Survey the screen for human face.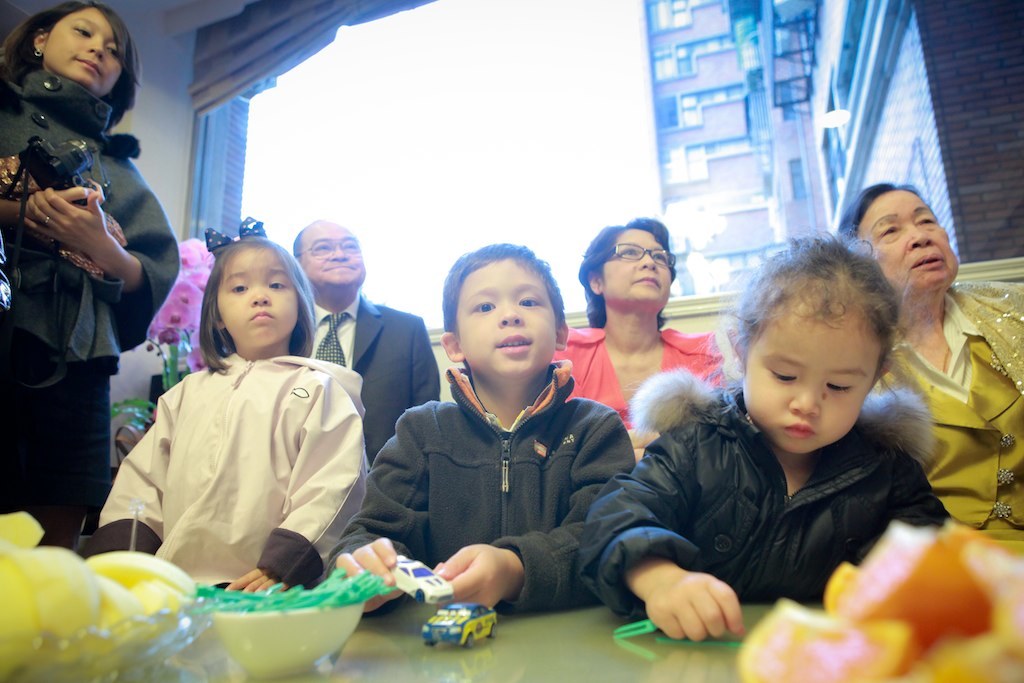
Survey found: bbox(219, 243, 298, 349).
